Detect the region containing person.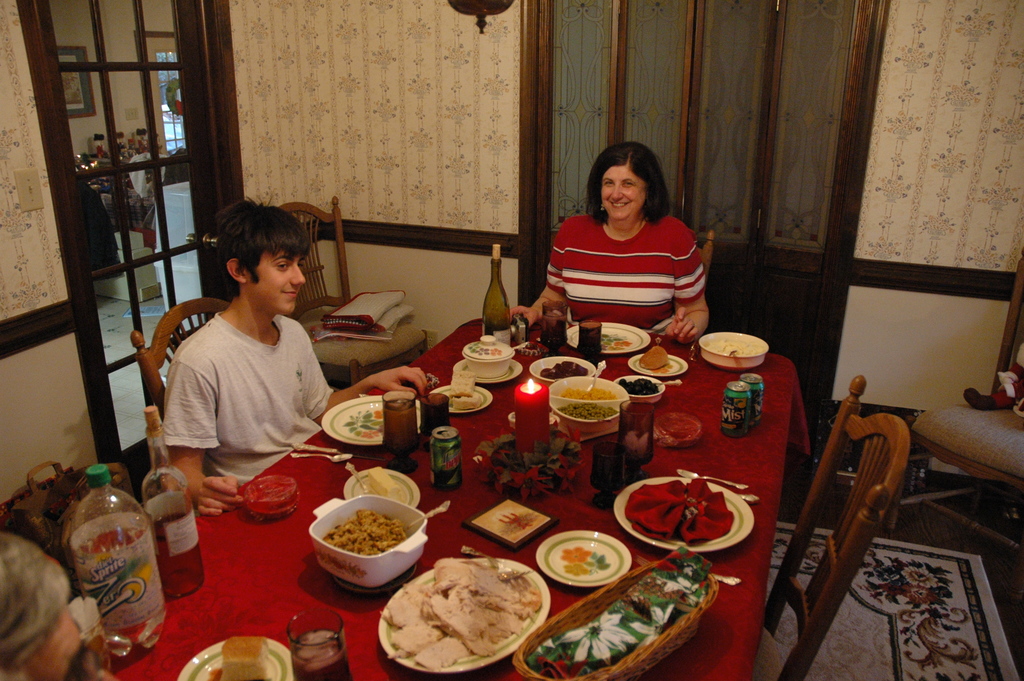
left=148, top=195, right=431, bottom=510.
